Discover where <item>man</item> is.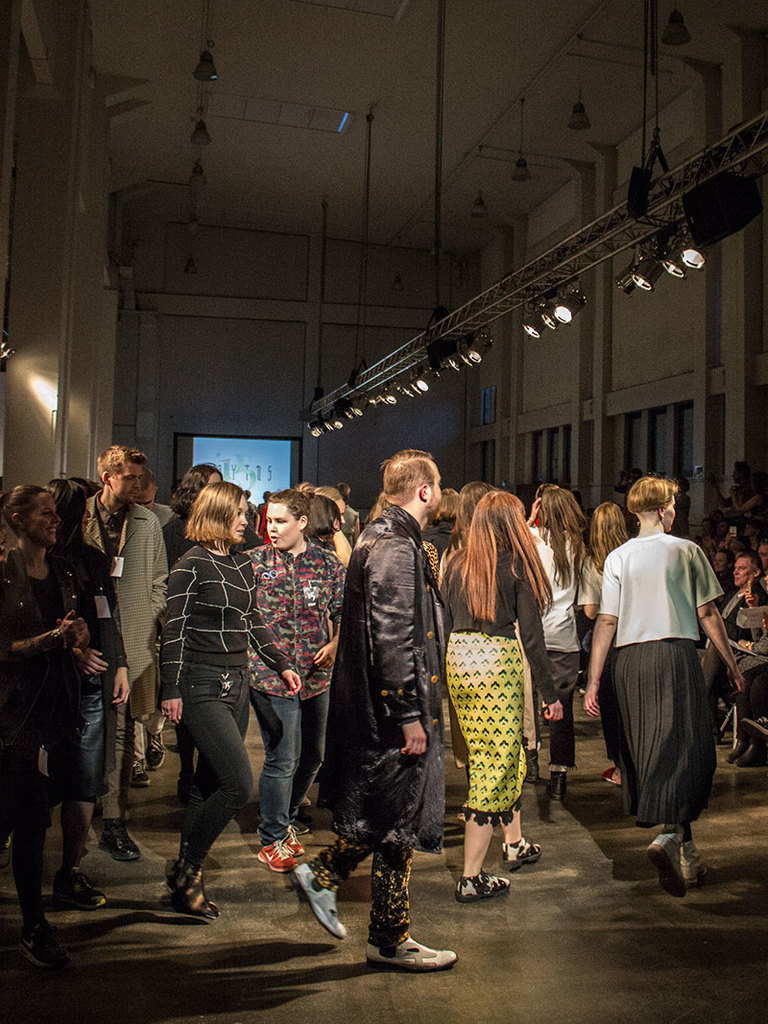
Discovered at select_region(68, 443, 169, 827).
